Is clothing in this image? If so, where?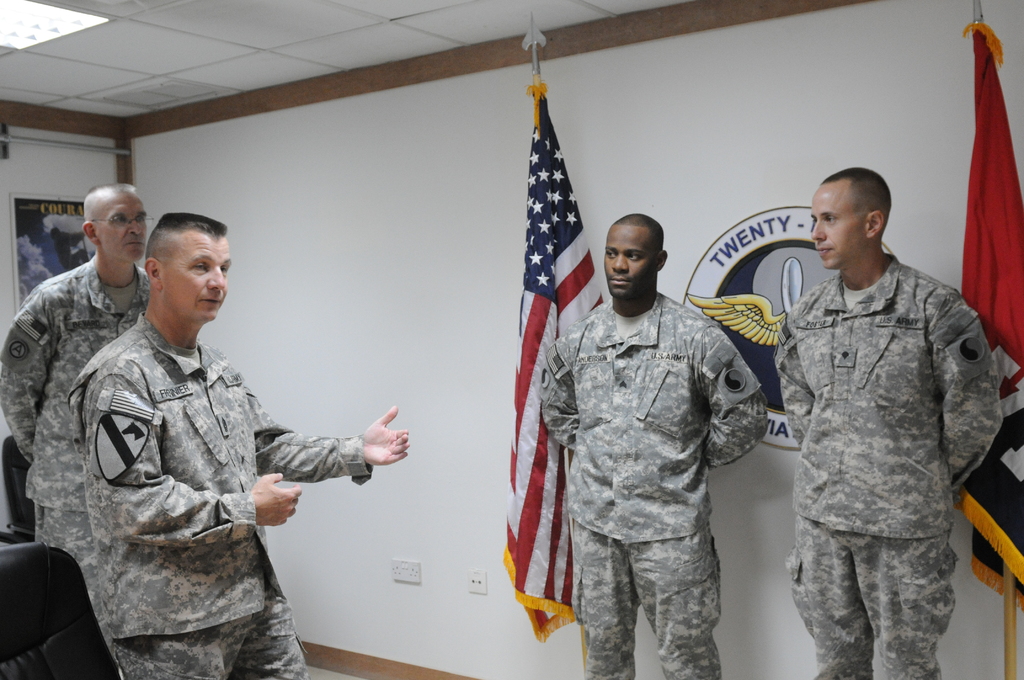
Yes, at l=66, t=306, r=374, b=679.
